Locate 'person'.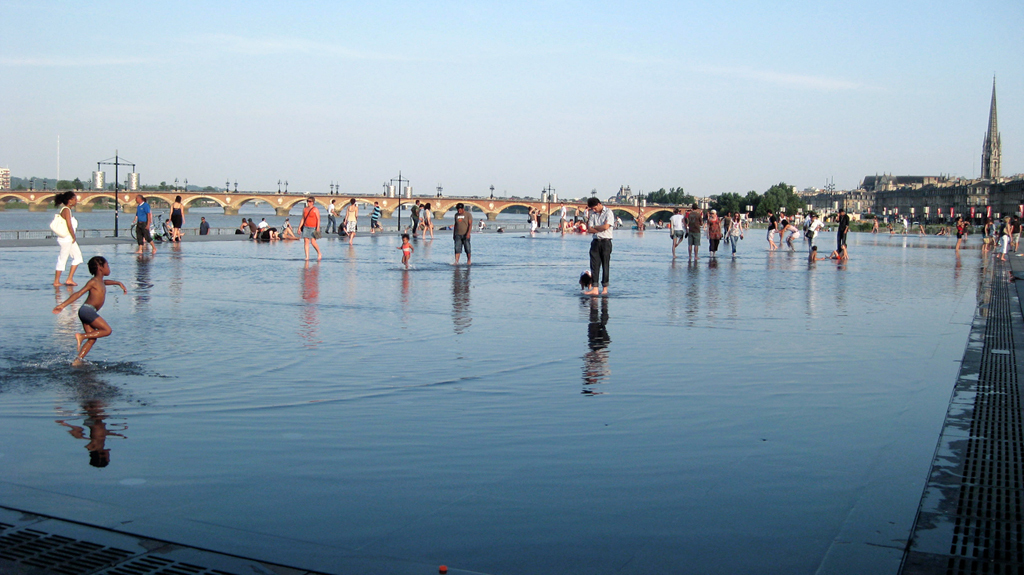
Bounding box: 397,234,417,266.
